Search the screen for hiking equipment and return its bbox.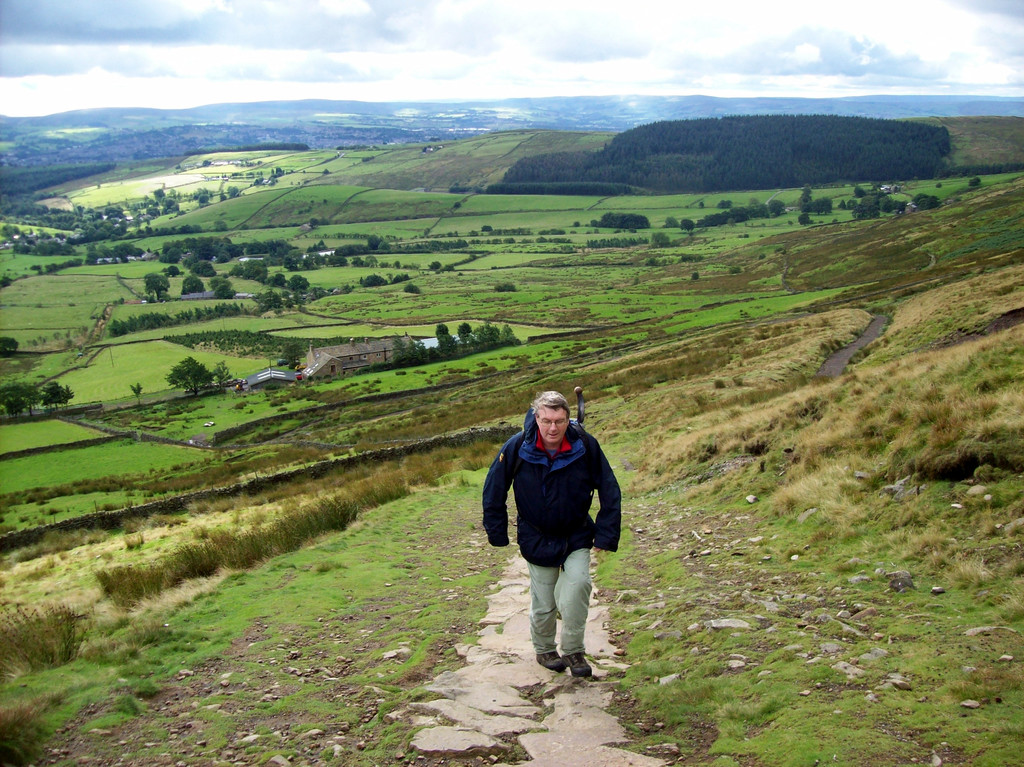
Found: <box>538,655,566,671</box>.
